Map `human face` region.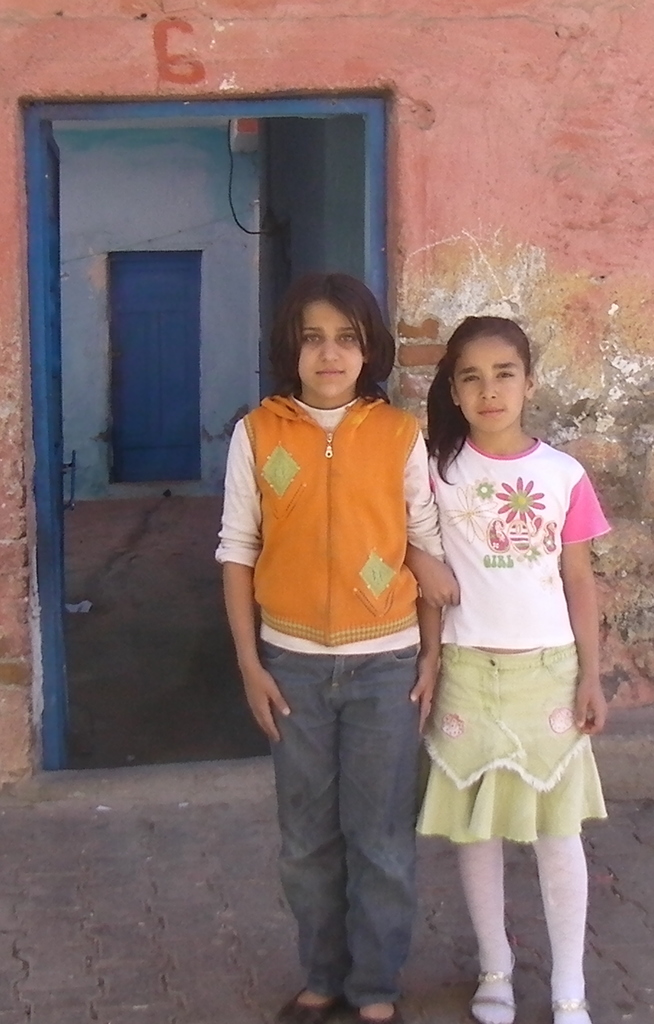
Mapped to [left=453, top=340, right=530, bottom=433].
